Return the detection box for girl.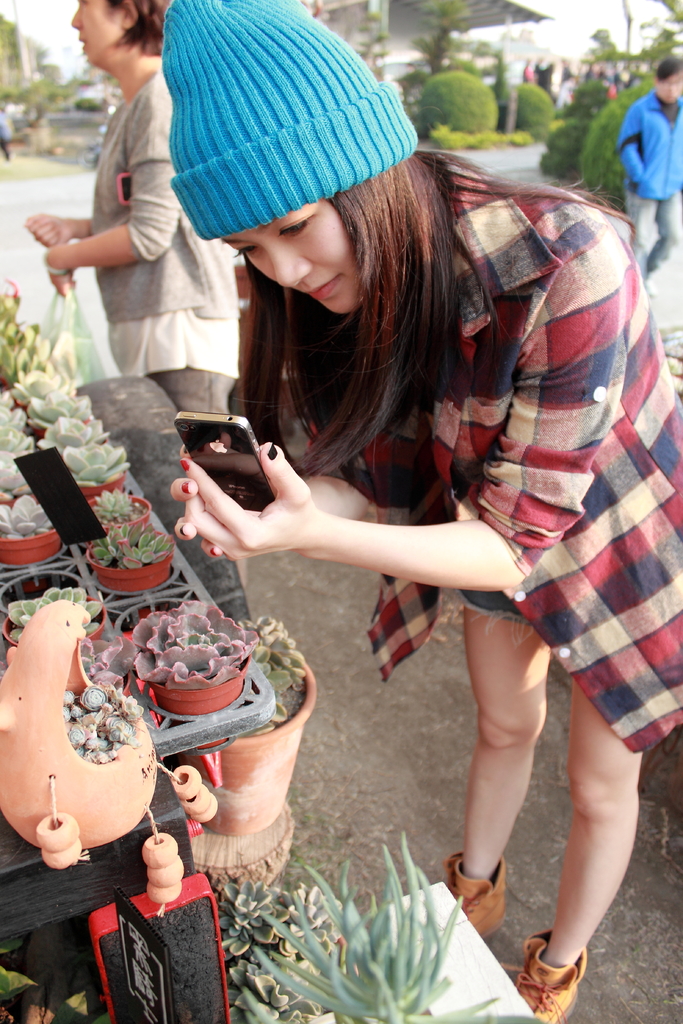
{"left": 29, "top": 0, "right": 239, "bottom": 412}.
